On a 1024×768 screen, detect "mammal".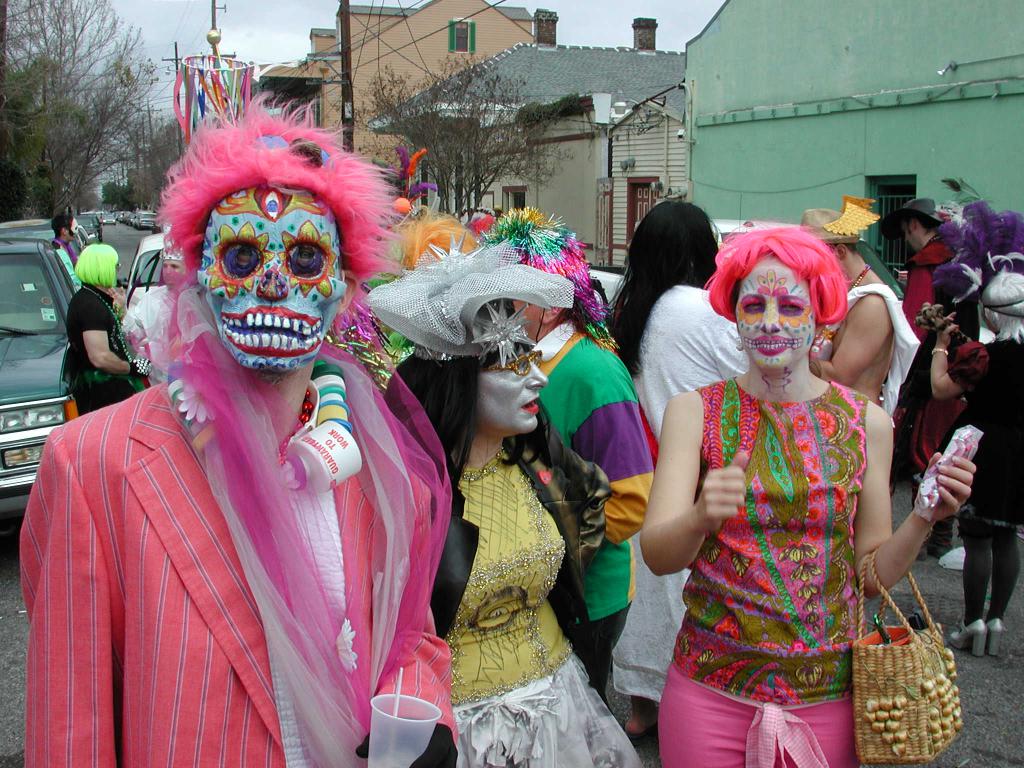
detection(483, 204, 655, 714).
